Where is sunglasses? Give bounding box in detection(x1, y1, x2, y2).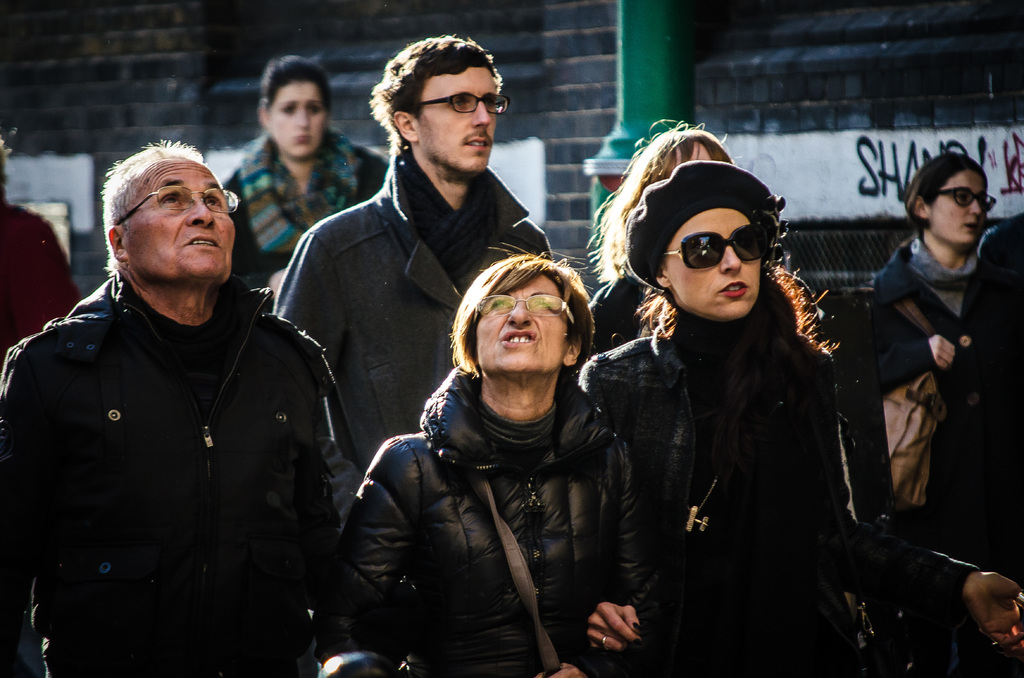
detection(661, 219, 767, 270).
